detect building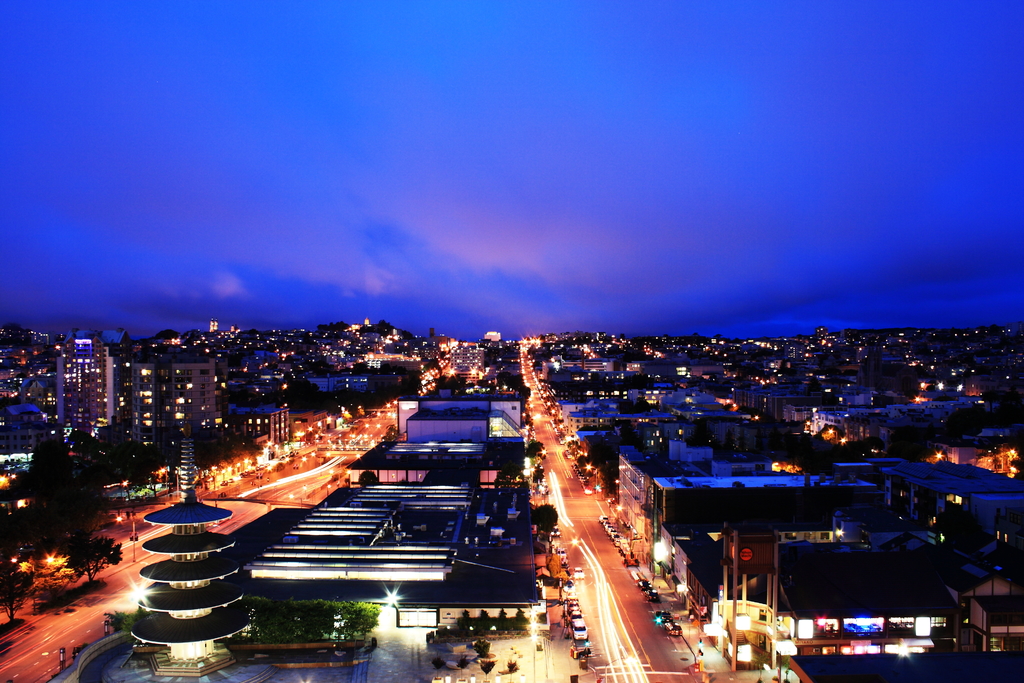
box(483, 329, 501, 345)
